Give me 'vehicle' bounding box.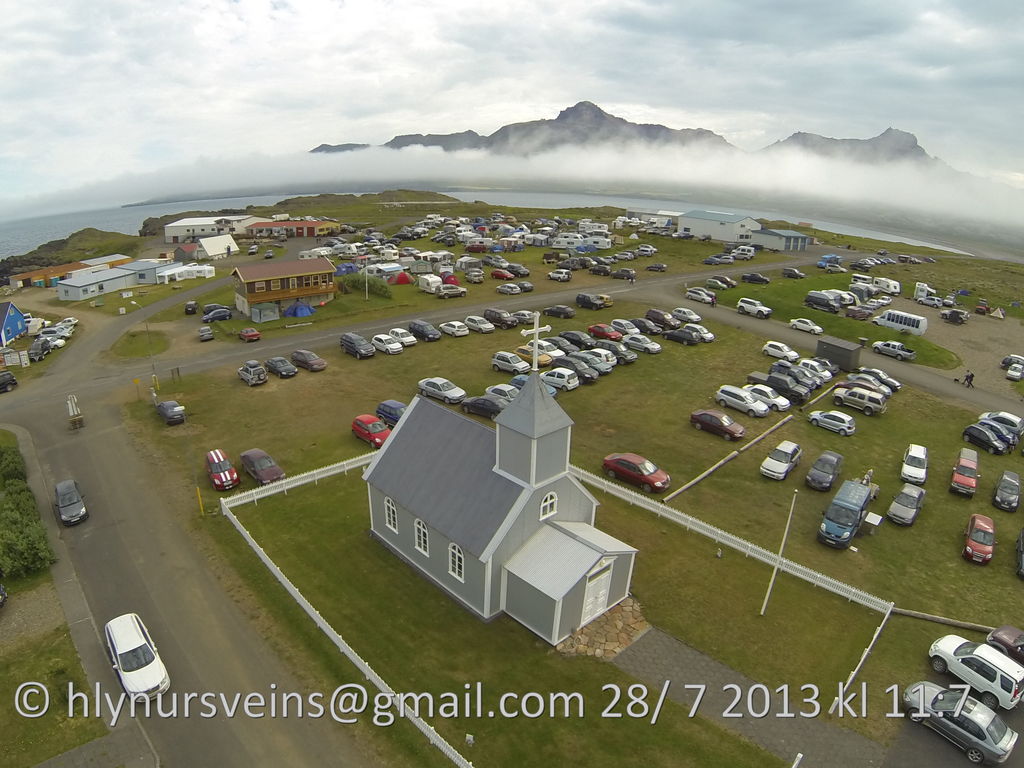
(x1=788, y1=317, x2=822, y2=337).
